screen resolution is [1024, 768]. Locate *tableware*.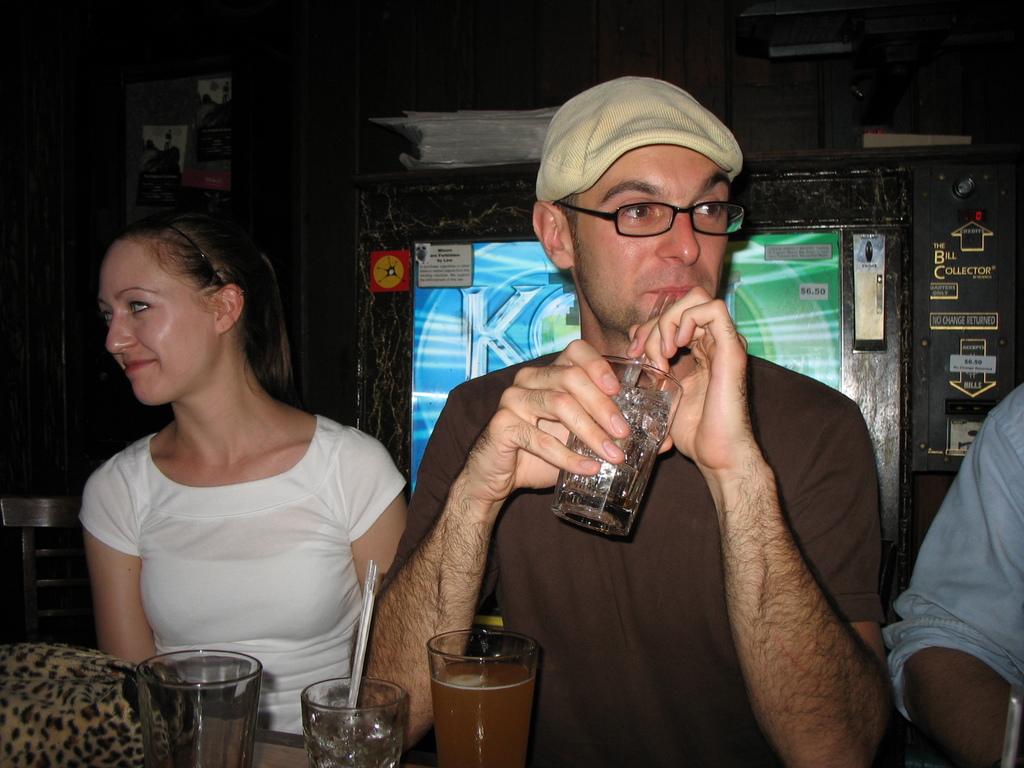
x1=300, y1=678, x2=406, y2=767.
